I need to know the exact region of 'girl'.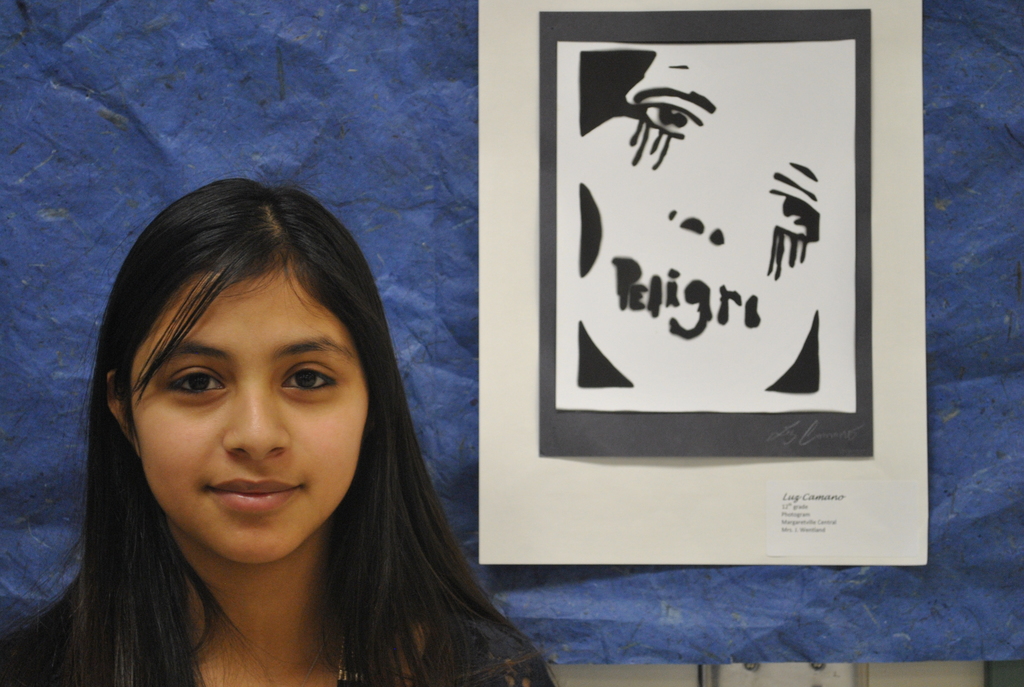
Region: [0, 159, 556, 686].
